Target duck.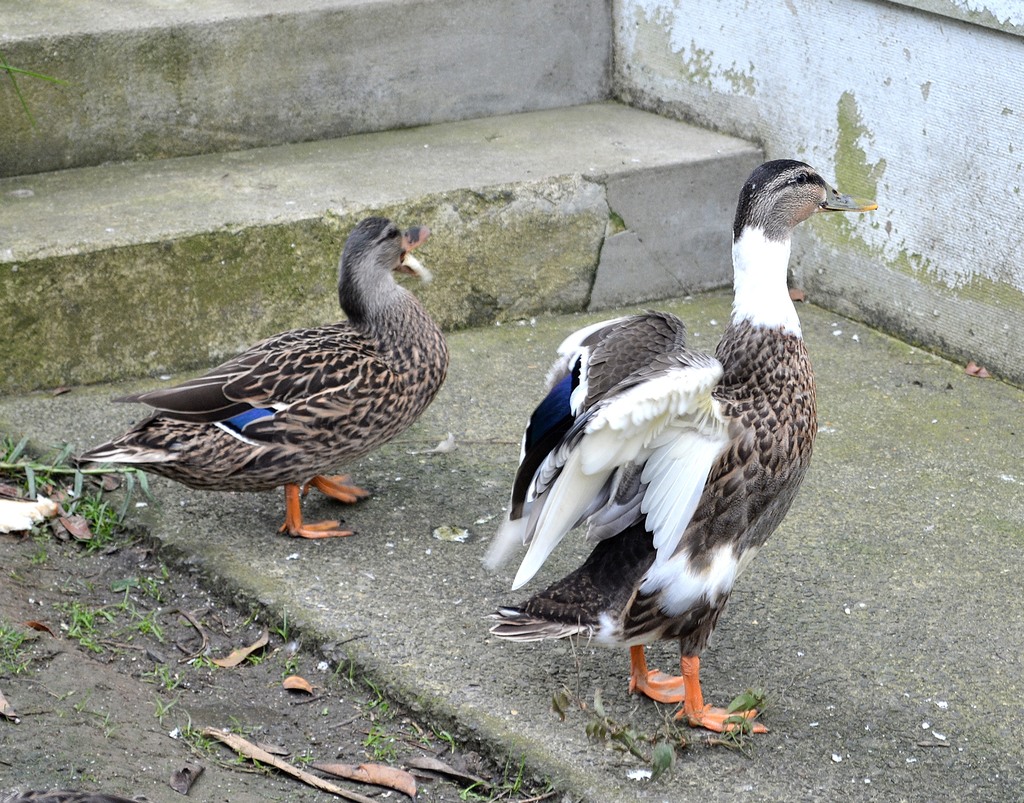
Target region: detection(74, 212, 450, 534).
